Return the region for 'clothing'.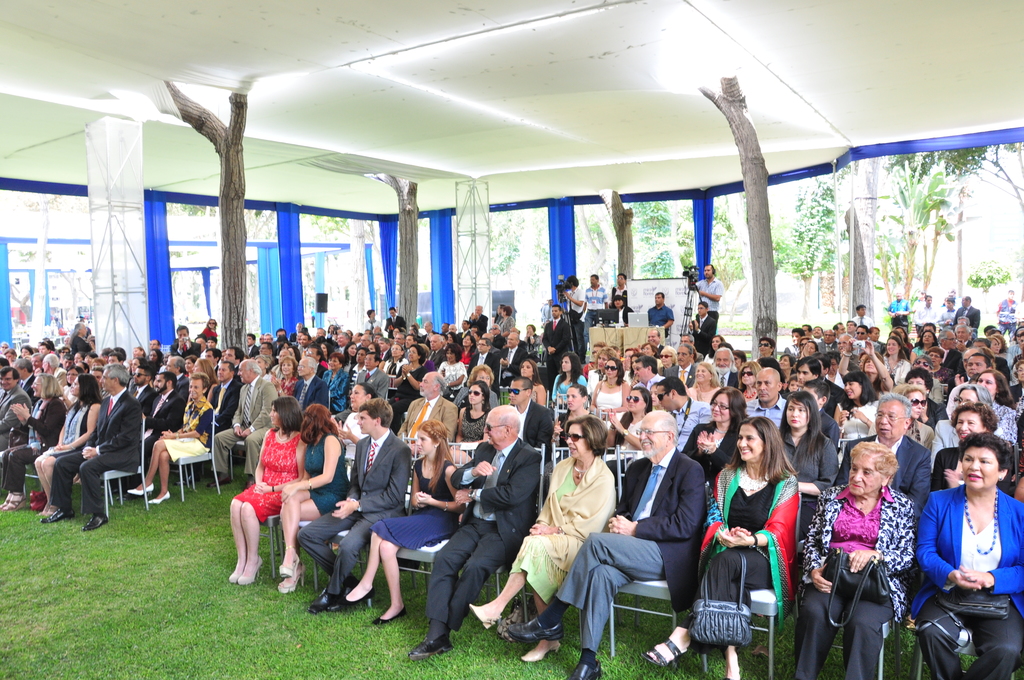
[940, 347, 966, 375].
